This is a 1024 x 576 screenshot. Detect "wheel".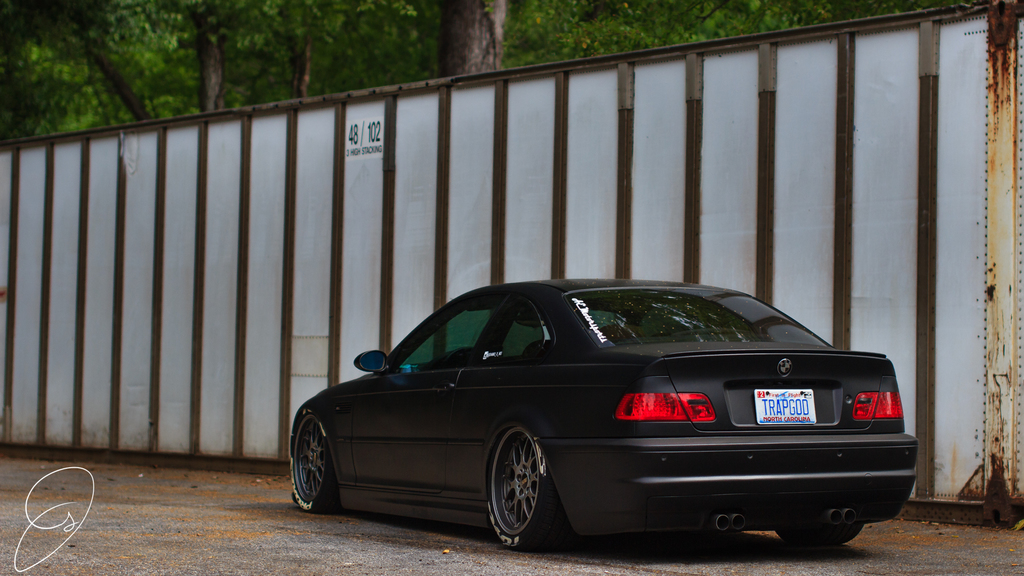
bbox=(490, 423, 558, 552).
